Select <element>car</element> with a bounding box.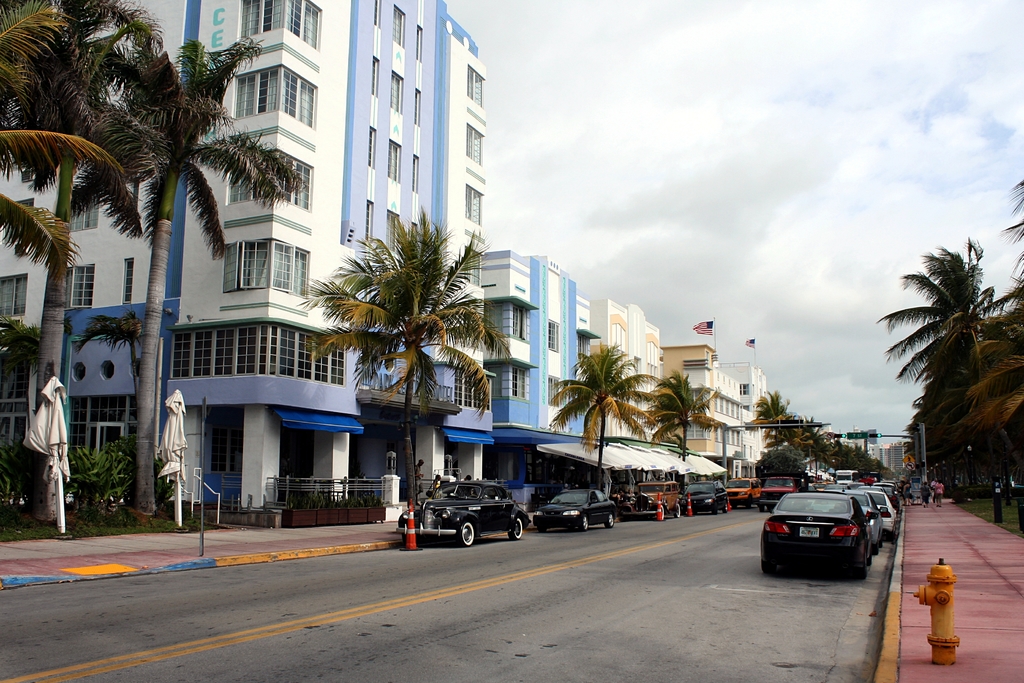
x1=392, y1=478, x2=534, y2=548.
